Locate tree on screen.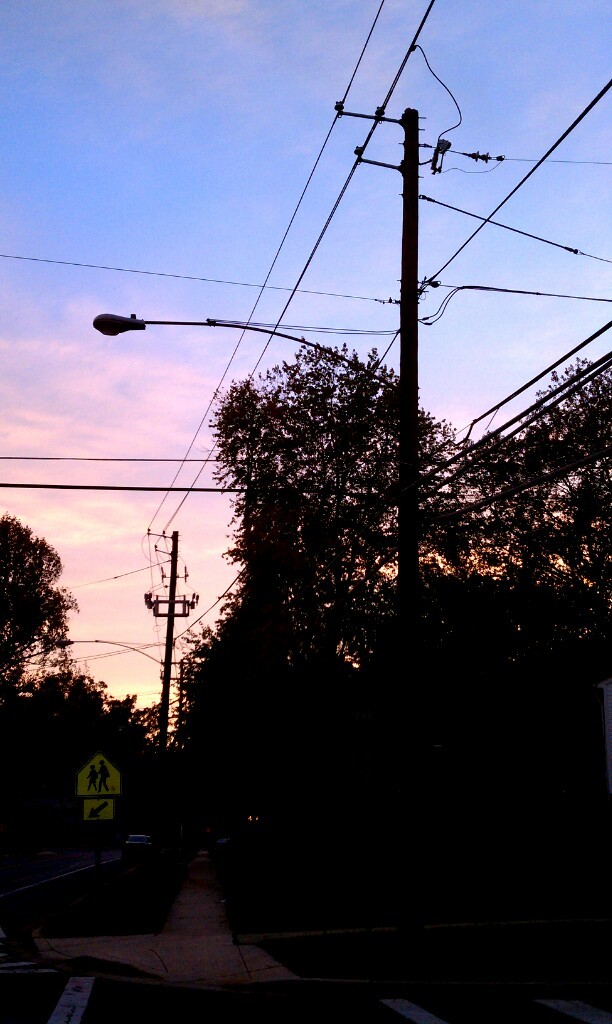
On screen at bbox=(463, 350, 611, 735).
